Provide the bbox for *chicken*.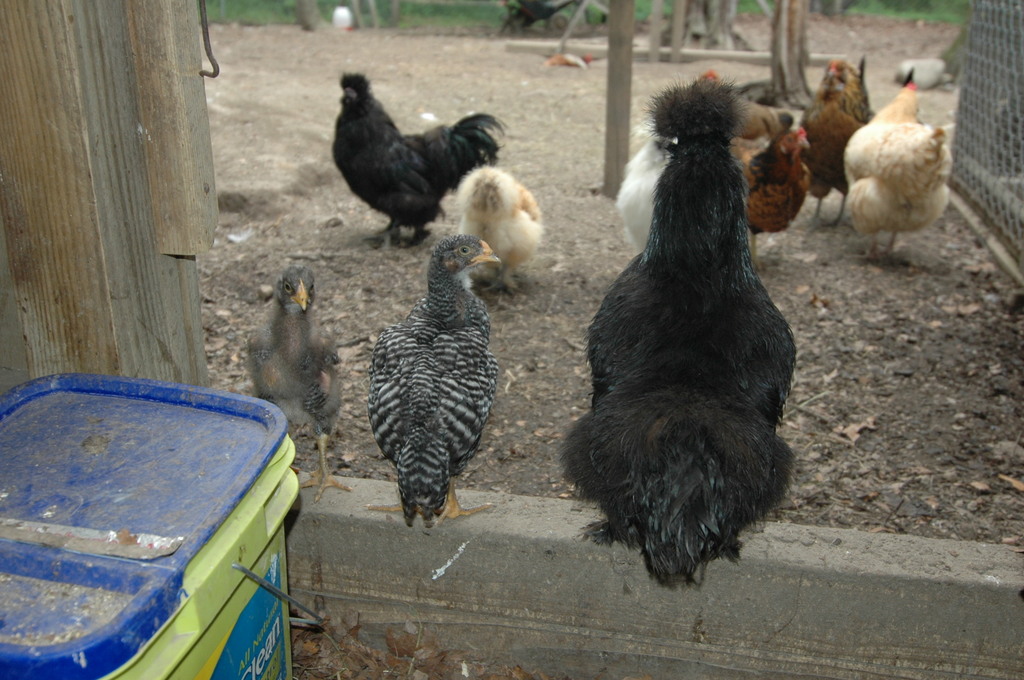
(545,76,803,611).
